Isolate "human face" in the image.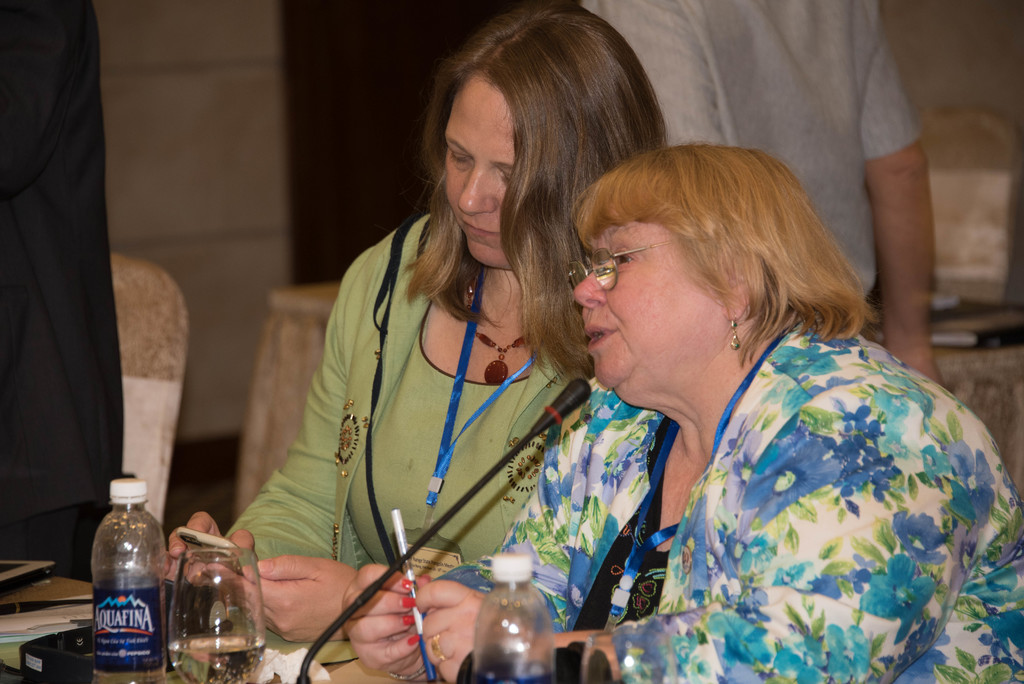
Isolated region: crop(573, 221, 717, 406).
